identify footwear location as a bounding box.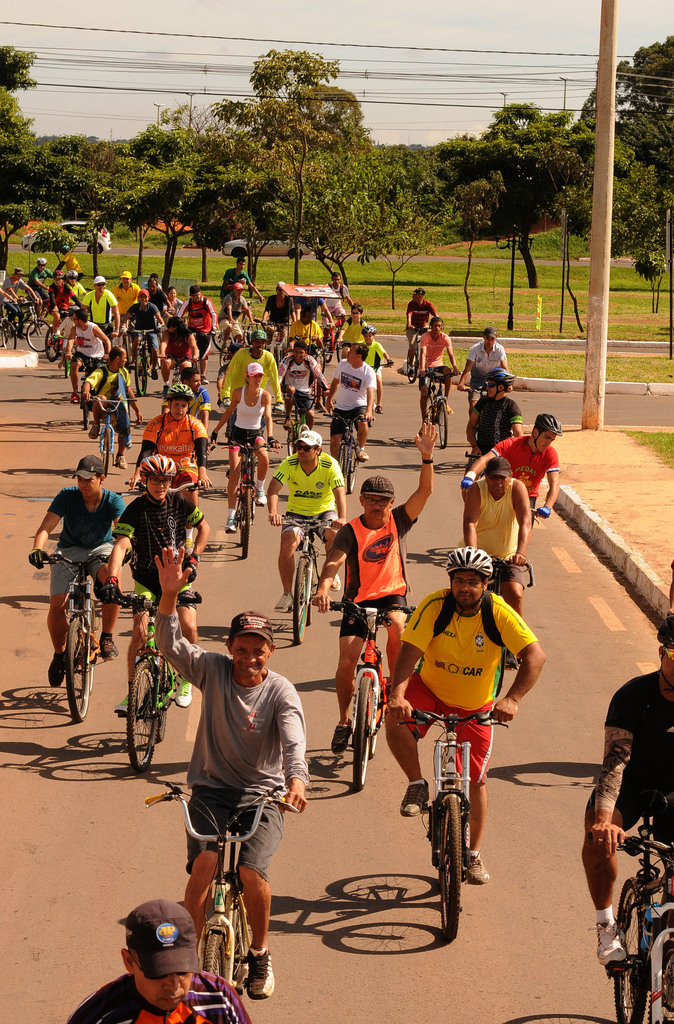
356, 451, 372, 460.
